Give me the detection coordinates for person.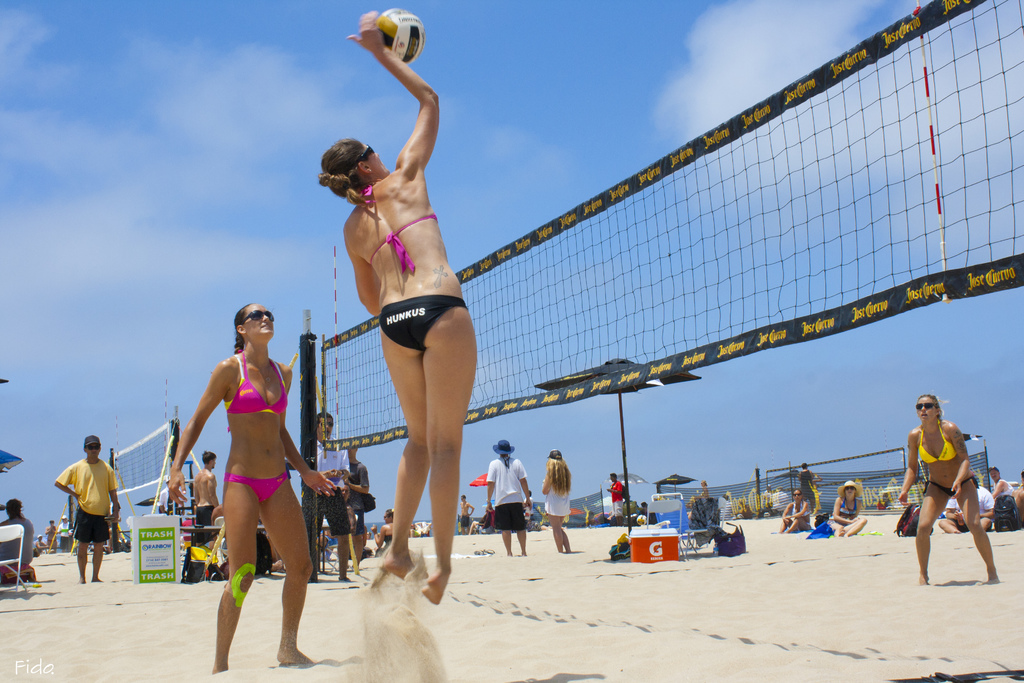
l=902, t=393, r=1004, b=587.
